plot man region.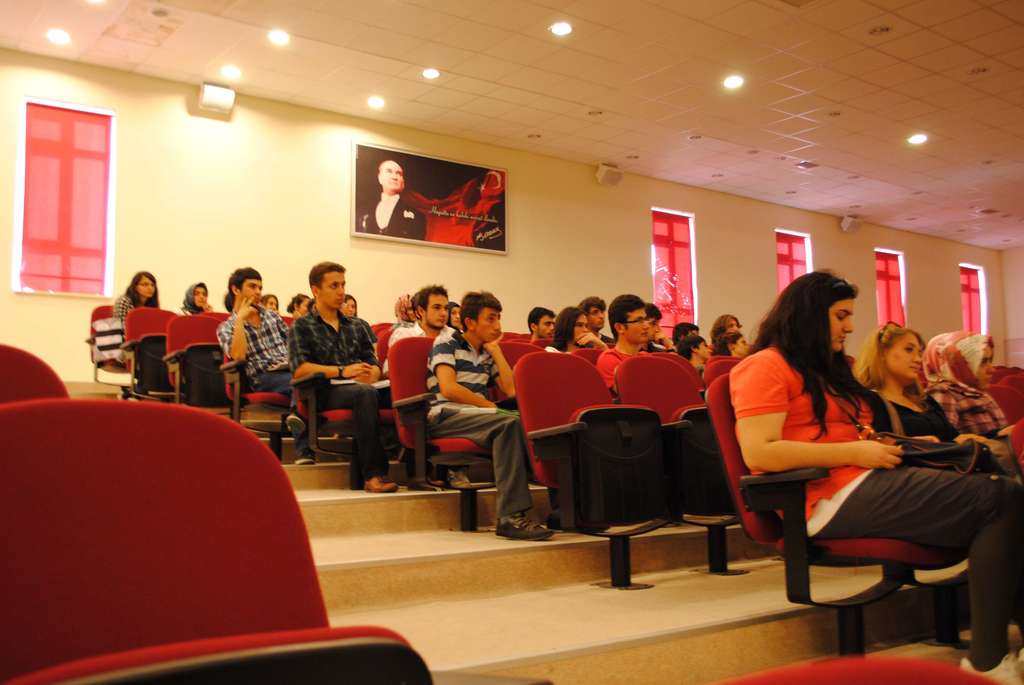
Plotted at [x1=425, y1=288, x2=552, y2=545].
